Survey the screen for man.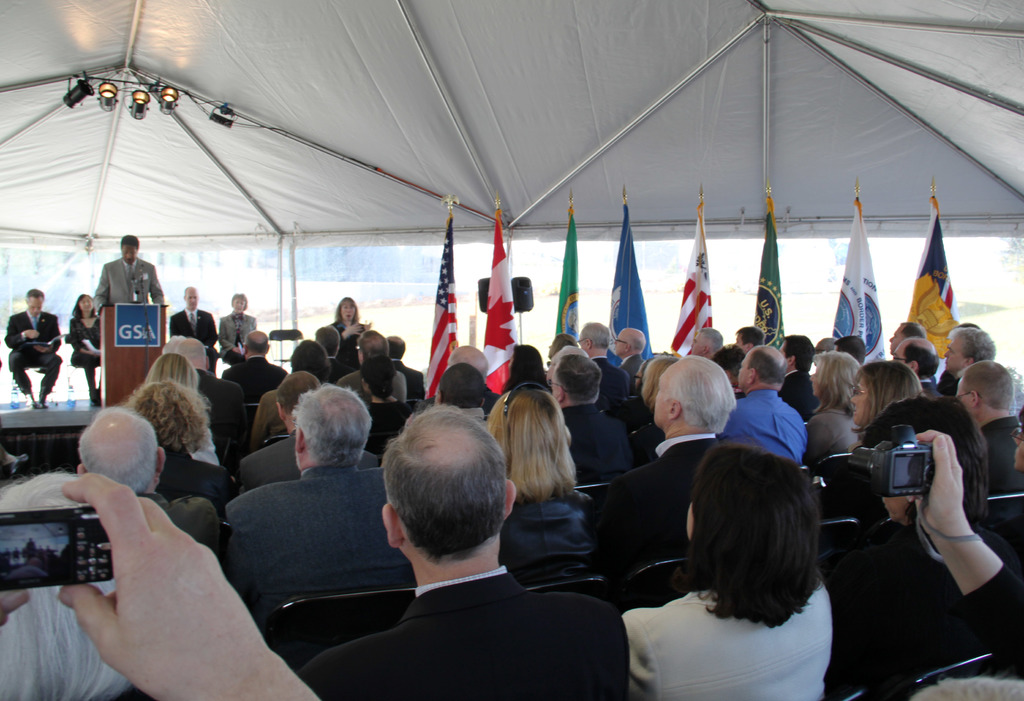
Survey found: bbox=(772, 331, 832, 425).
